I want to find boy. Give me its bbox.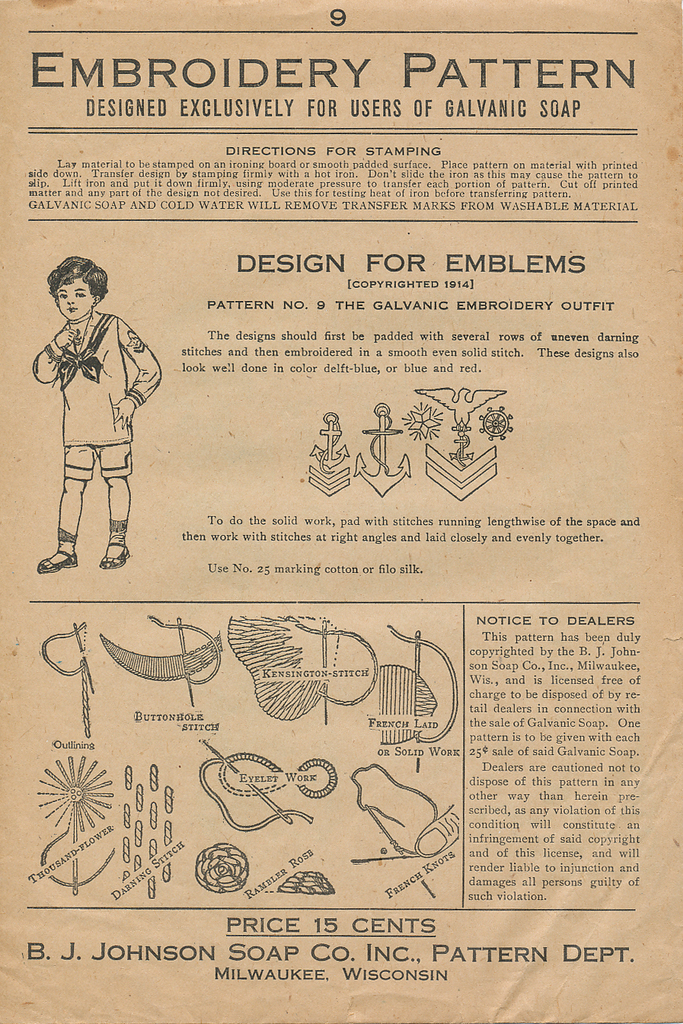
bbox=(30, 255, 170, 578).
